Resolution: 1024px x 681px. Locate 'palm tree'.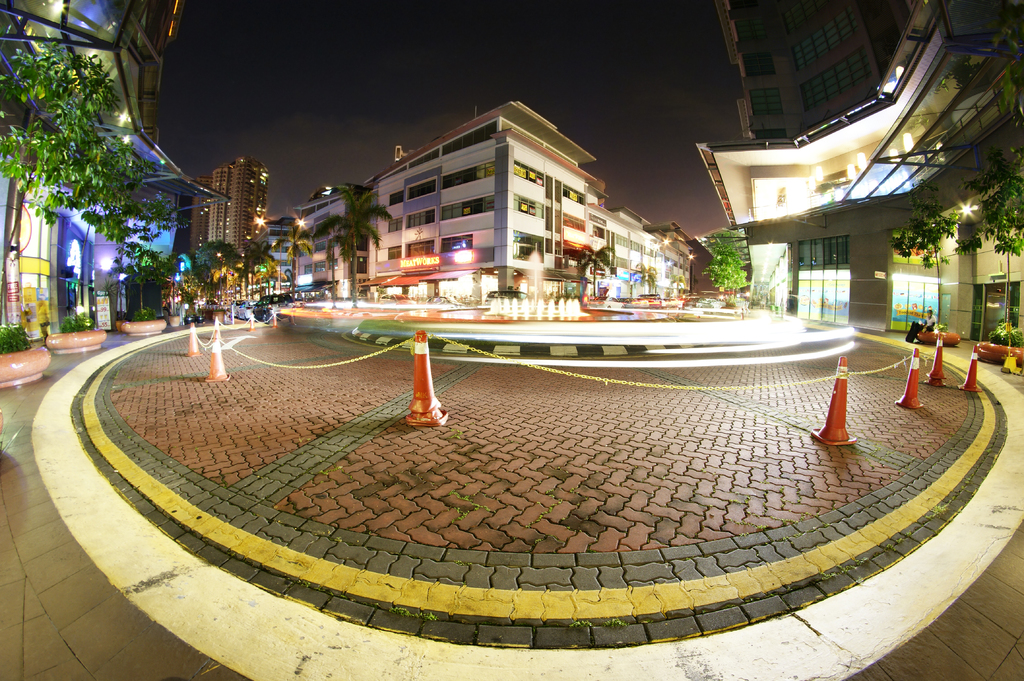
x1=311, y1=177, x2=395, y2=308.
